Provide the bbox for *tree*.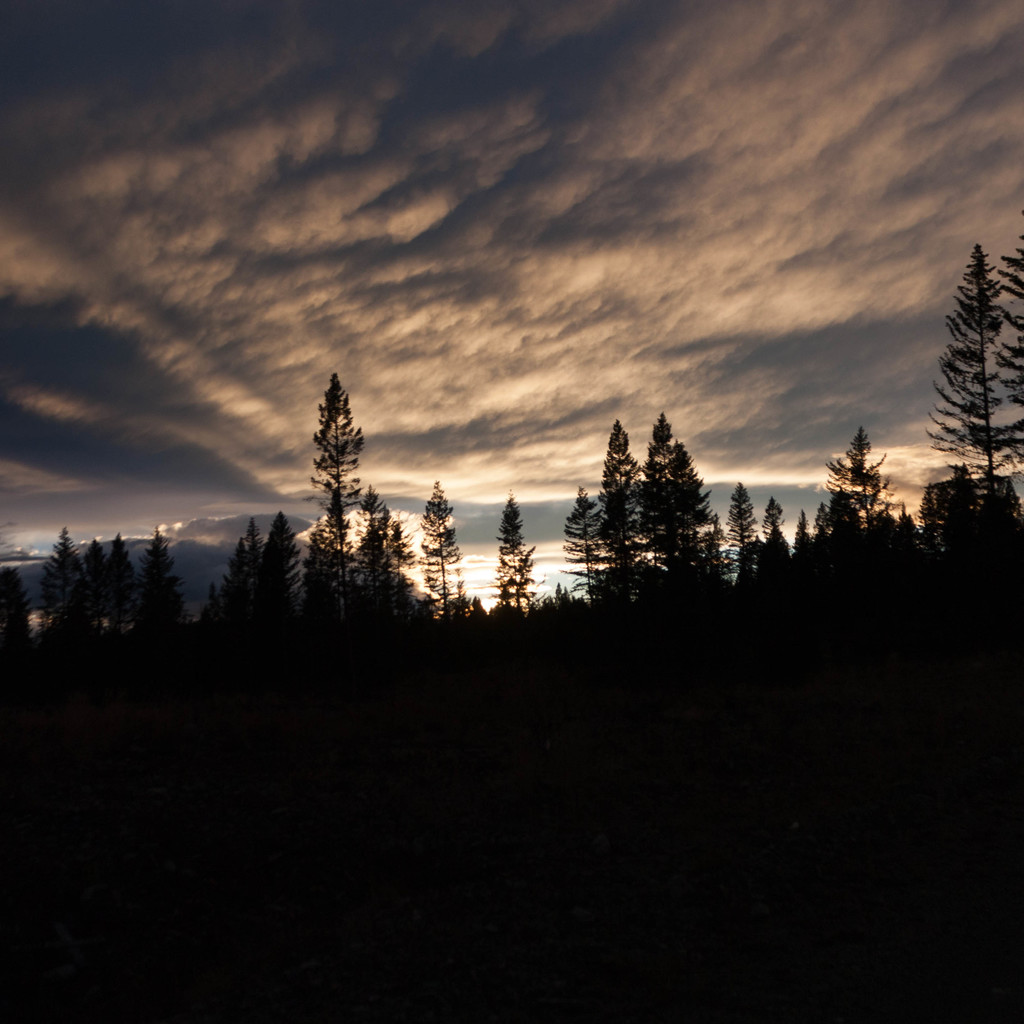
[240,506,263,581].
